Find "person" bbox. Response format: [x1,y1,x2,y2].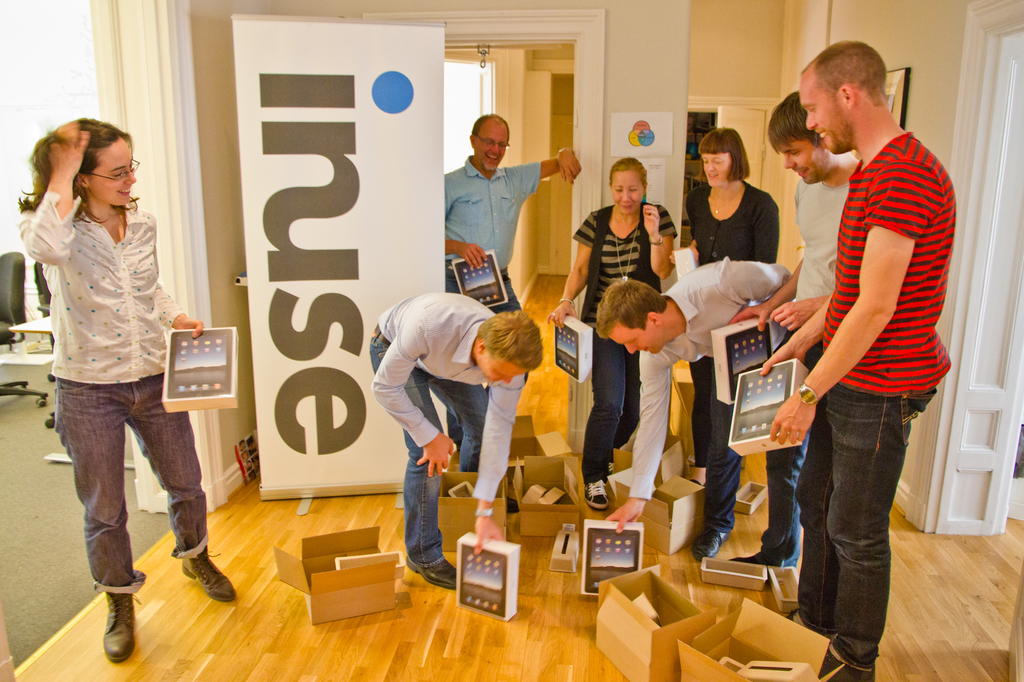
[547,160,675,507].
